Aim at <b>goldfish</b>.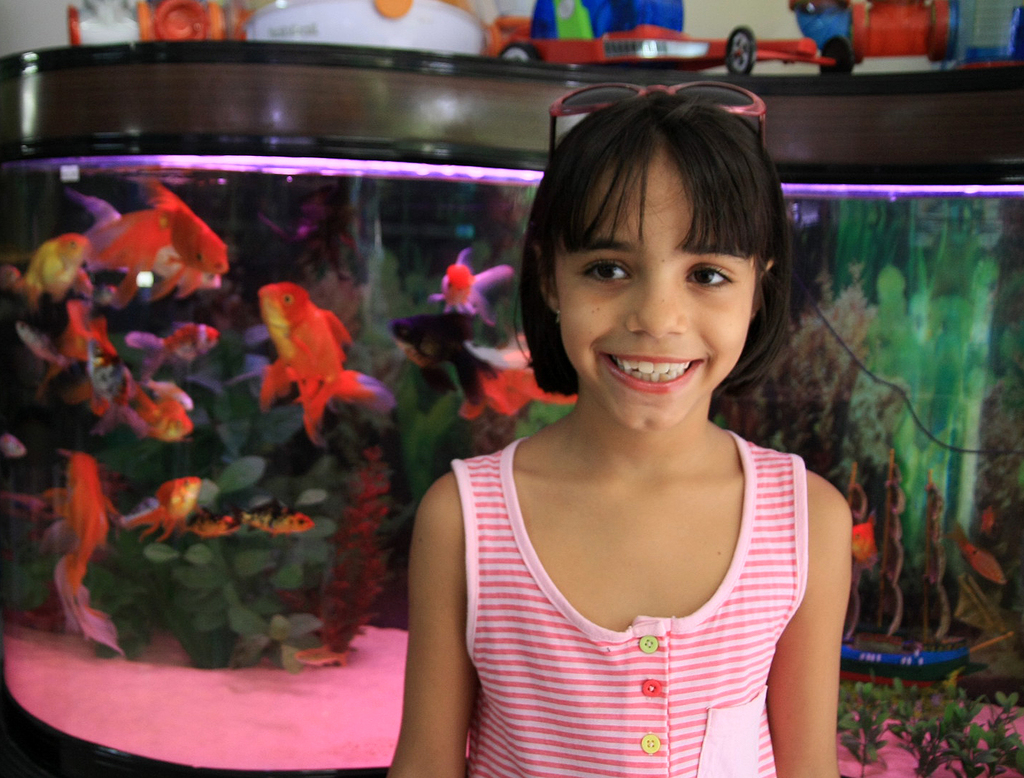
Aimed at box(172, 500, 243, 541).
